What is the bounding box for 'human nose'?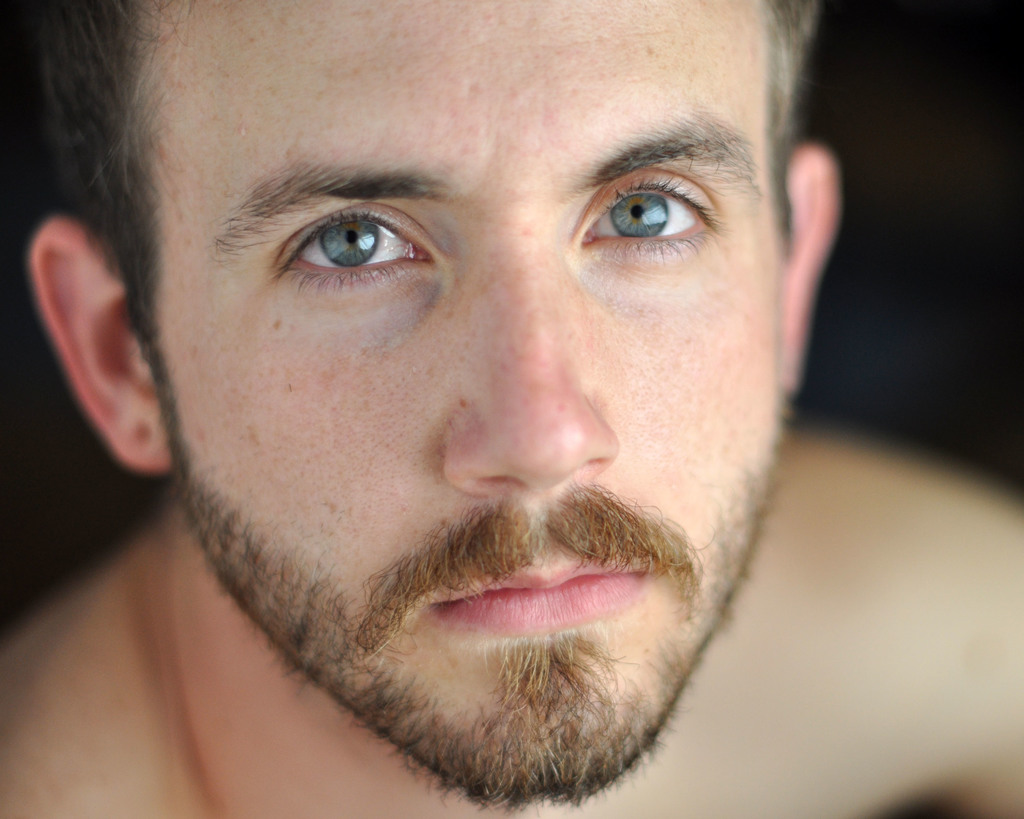
(x1=445, y1=232, x2=618, y2=492).
